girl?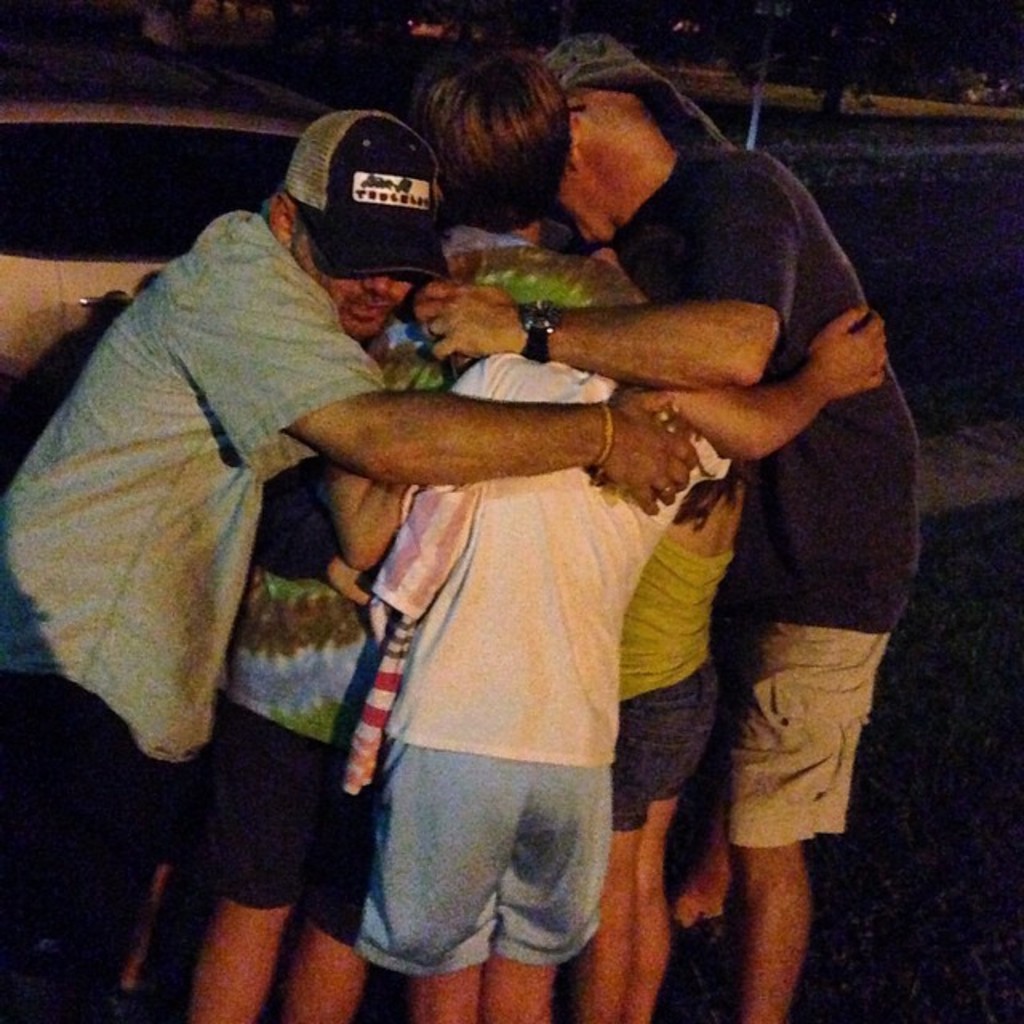
<bbox>574, 459, 739, 1022</bbox>
